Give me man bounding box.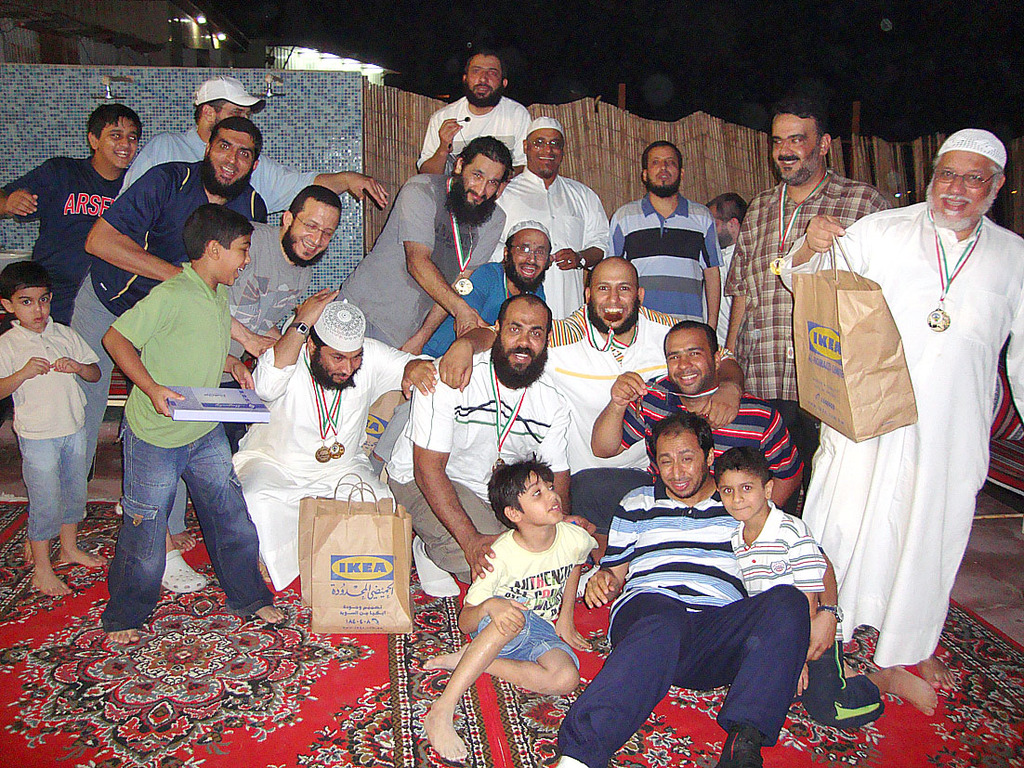
x1=776, y1=126, x2=1023, y2=688.
